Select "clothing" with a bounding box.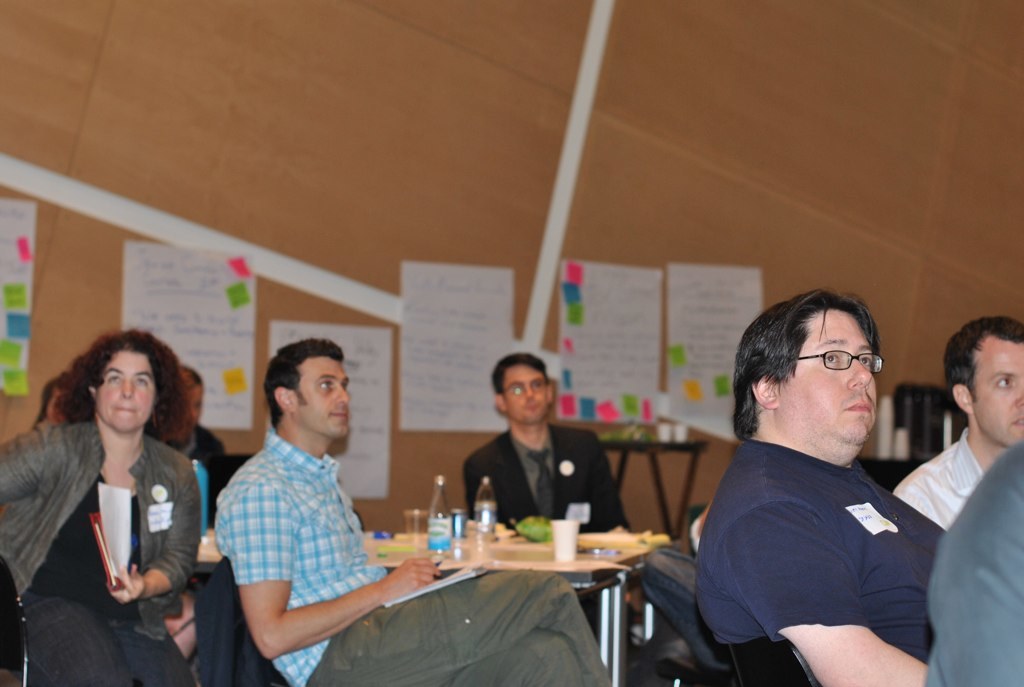
bbox=[235, 441, 384, 680].
